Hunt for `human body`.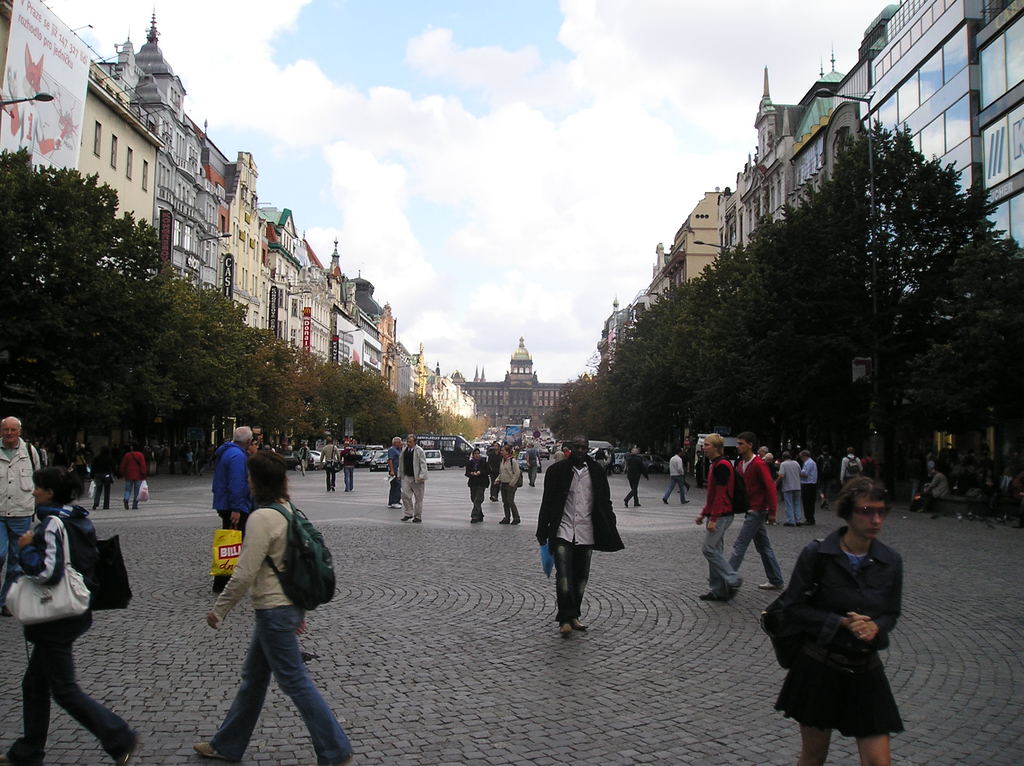
Hunted down at [left=210, top=440, right=256, bottom=593].
